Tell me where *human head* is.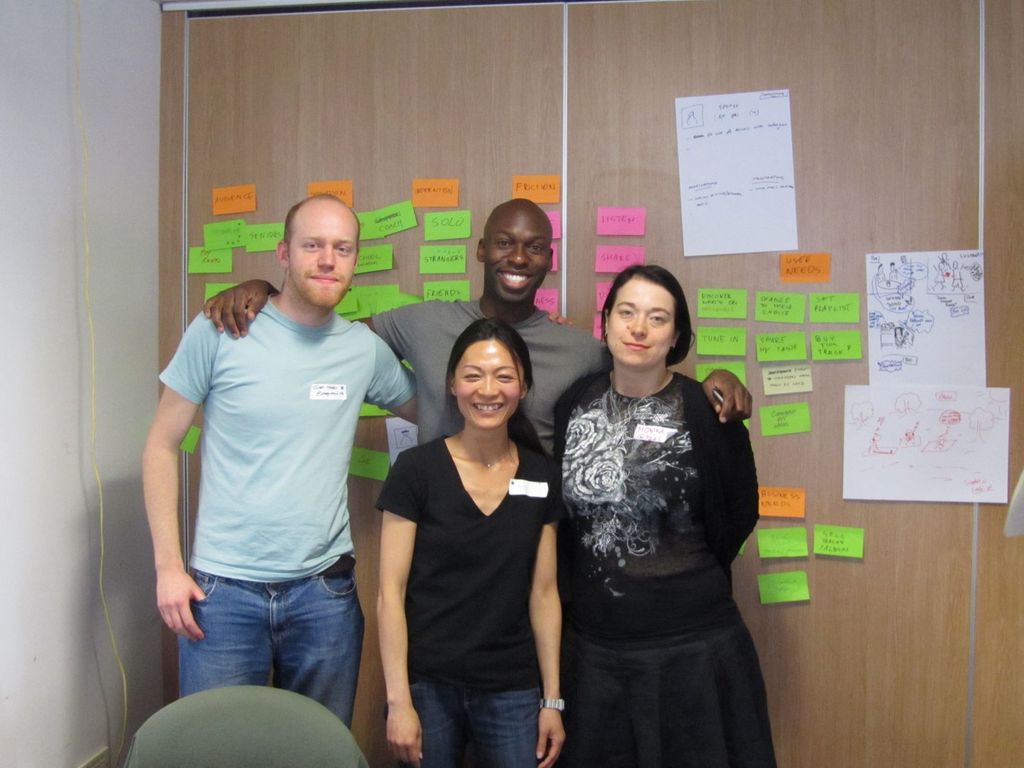
*human head* is at locate(600, 264, 689, 372).
